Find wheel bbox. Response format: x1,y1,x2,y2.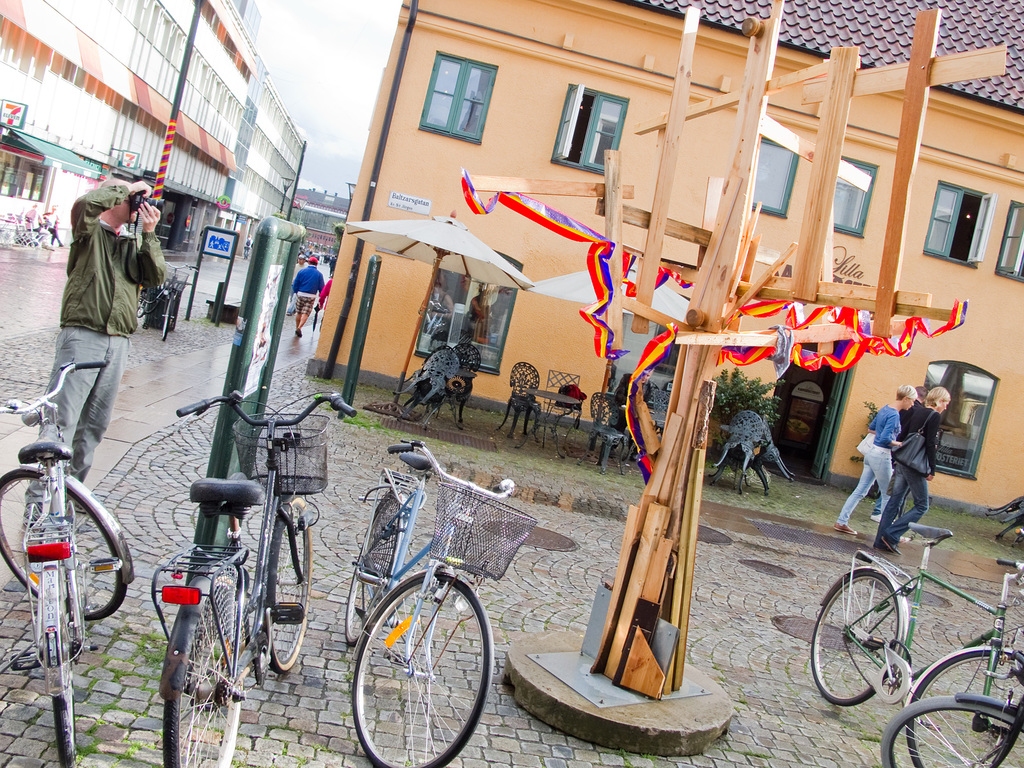
46,567,86,767.
